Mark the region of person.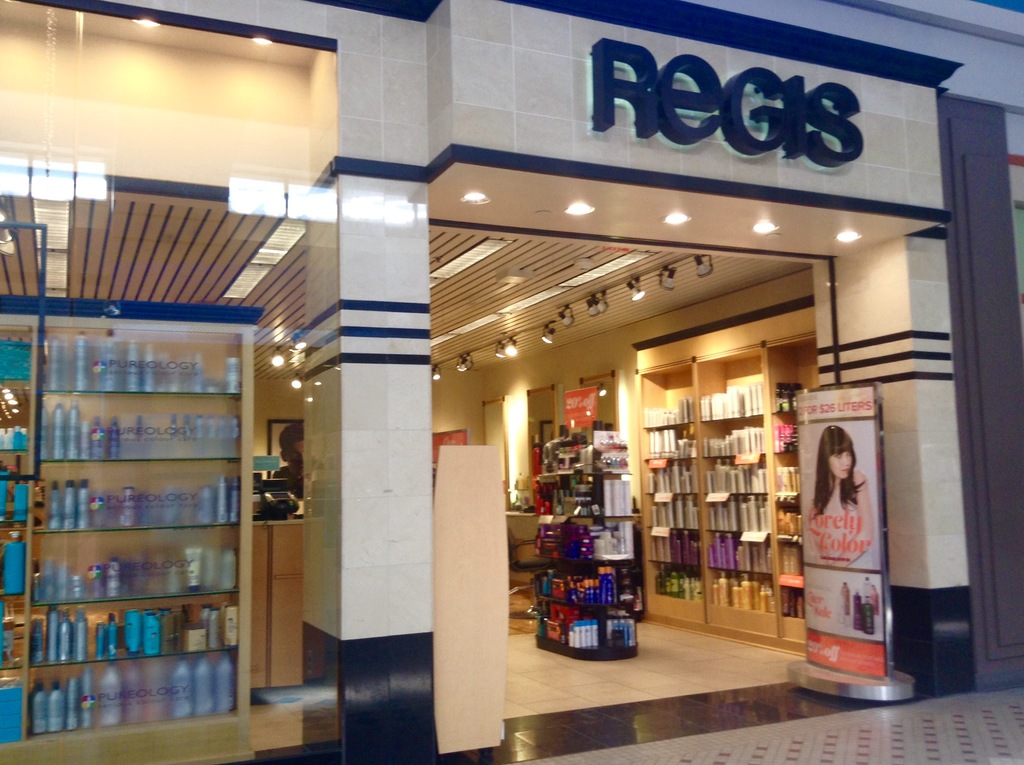
Region: {"left": 812, "top": 427, "right": 877, "bottom": 574}.
